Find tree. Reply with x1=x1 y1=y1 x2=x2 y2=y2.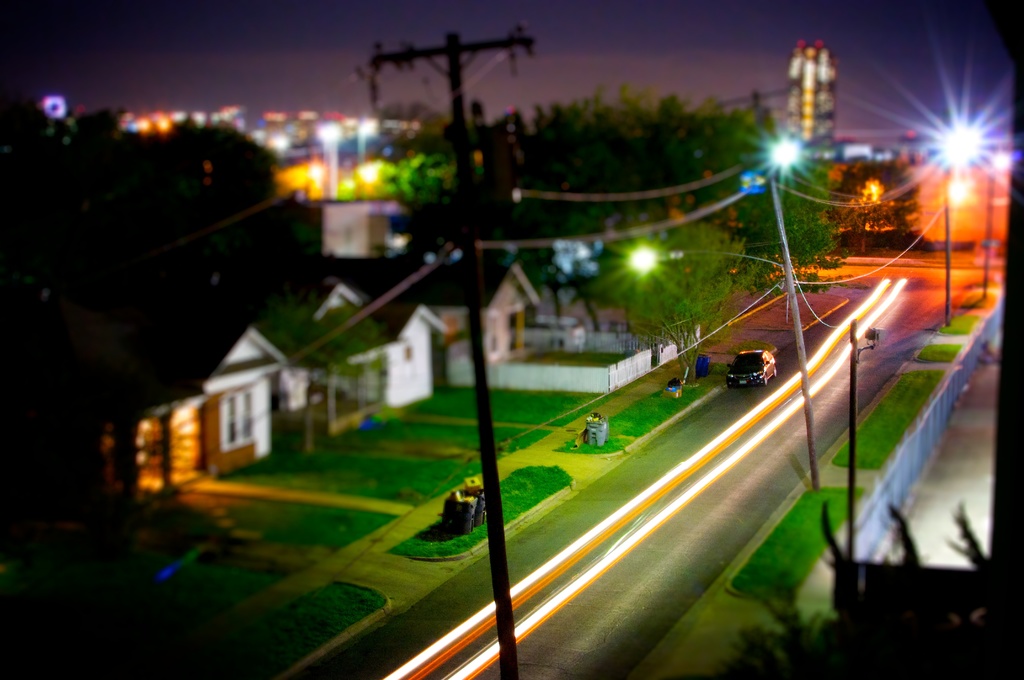
x1=0 y1=101 x2=332 y2=569.
